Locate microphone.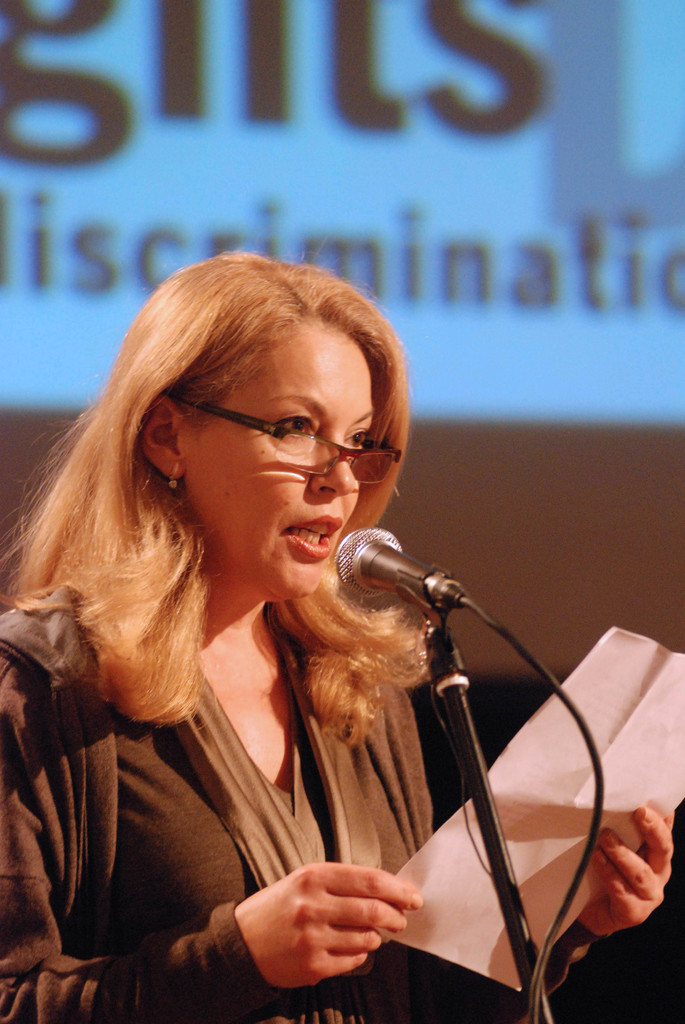
Bounding box: box(303, 526, 479, 627).
